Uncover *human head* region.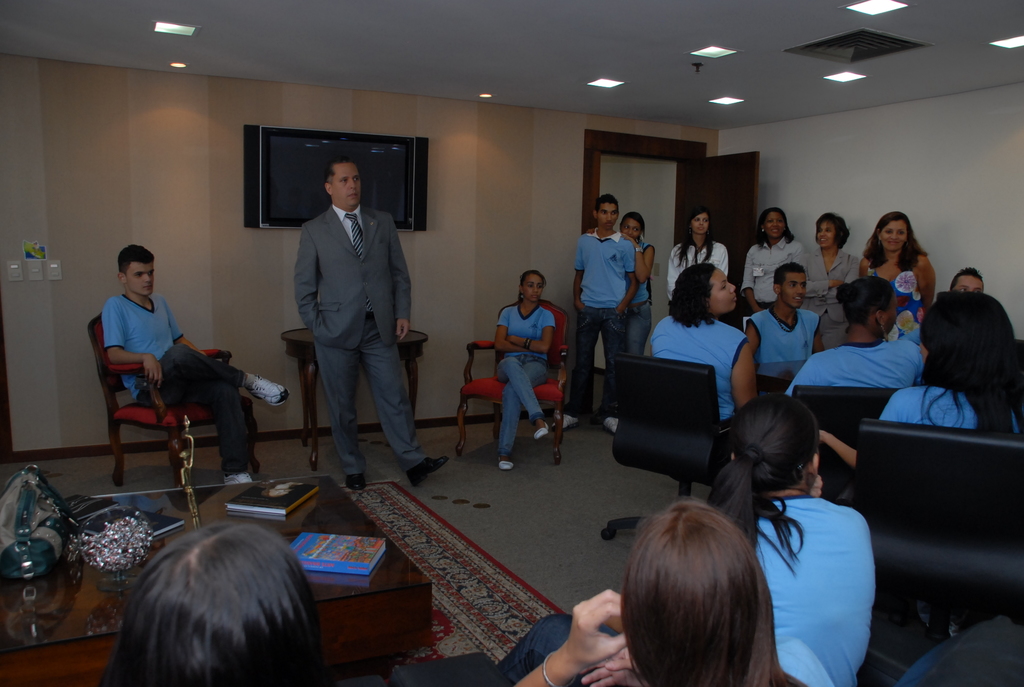
Uncovered: <bbox>619, 212, 645, 248</bbox>.
